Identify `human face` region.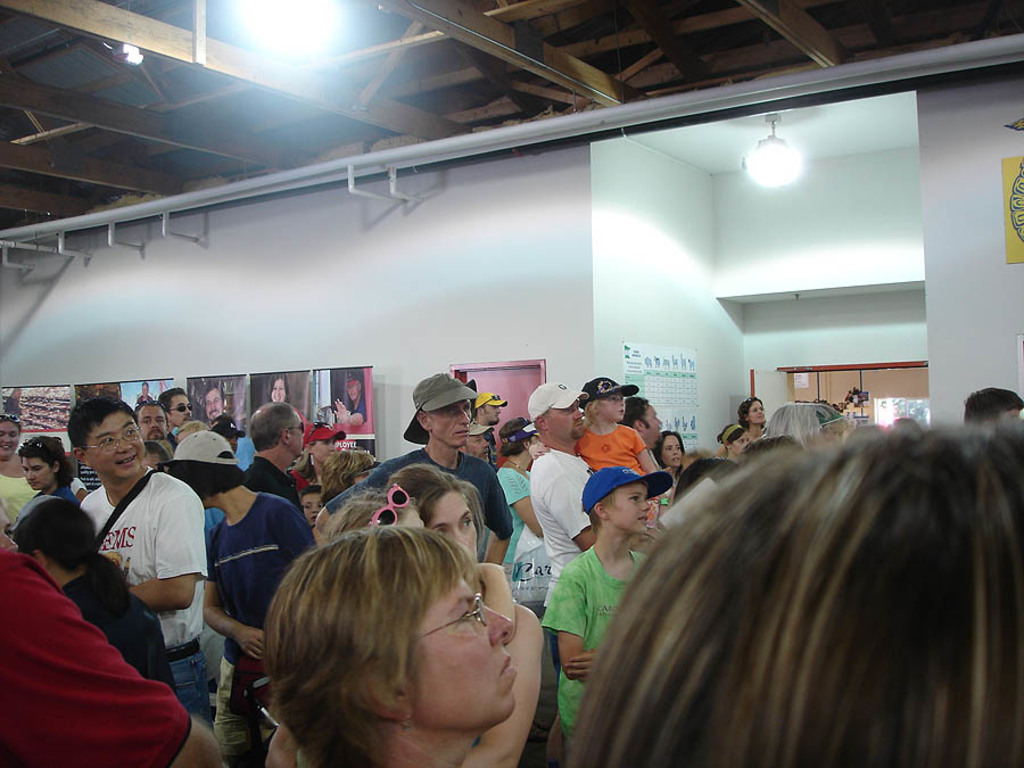
Region: region(85, 410, 147, 478).
